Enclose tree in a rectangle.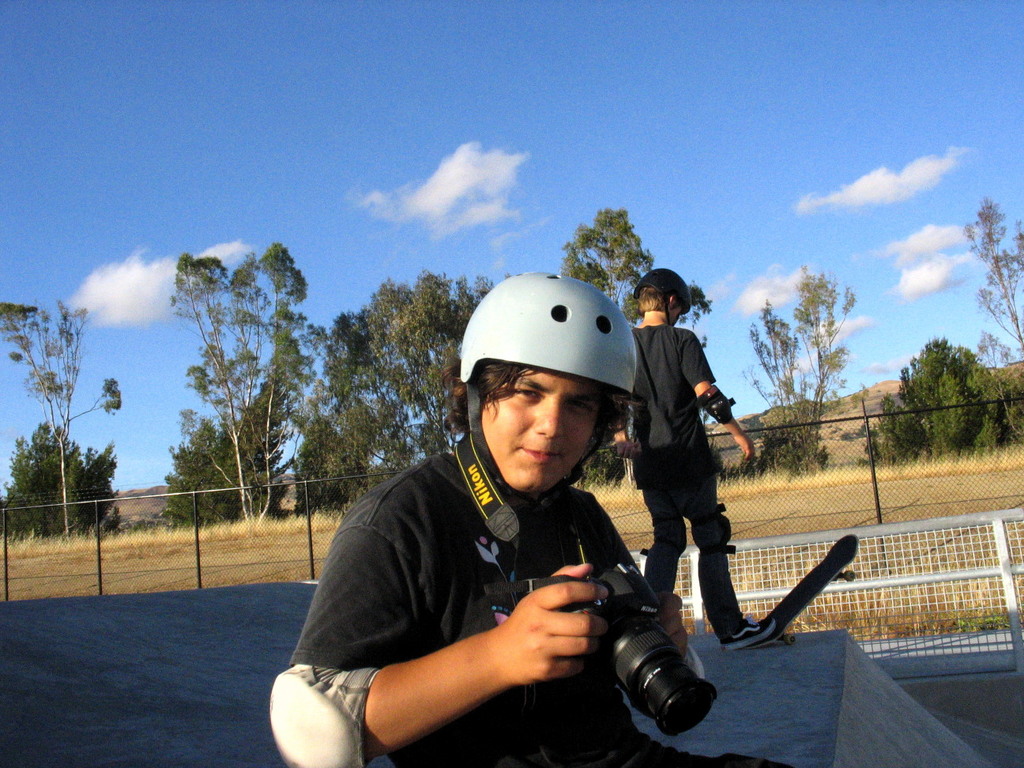
x1=910 y1=326 x2=996 y2=462.
